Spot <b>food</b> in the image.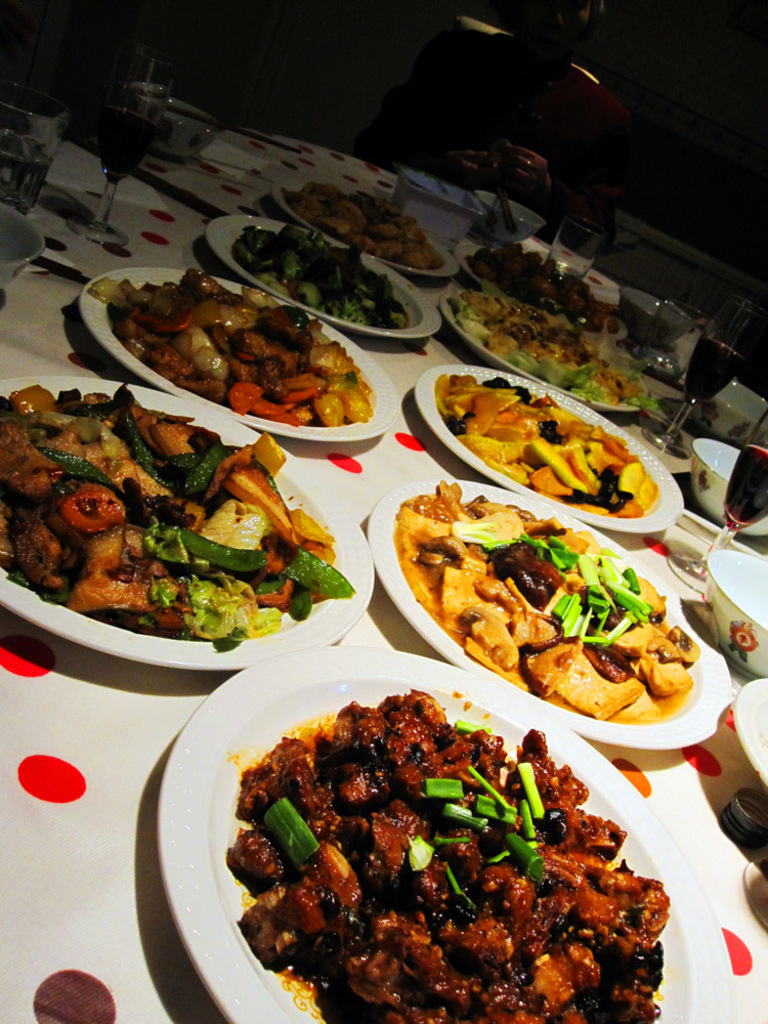
<b>food</b> found at 282/177/443/271.
